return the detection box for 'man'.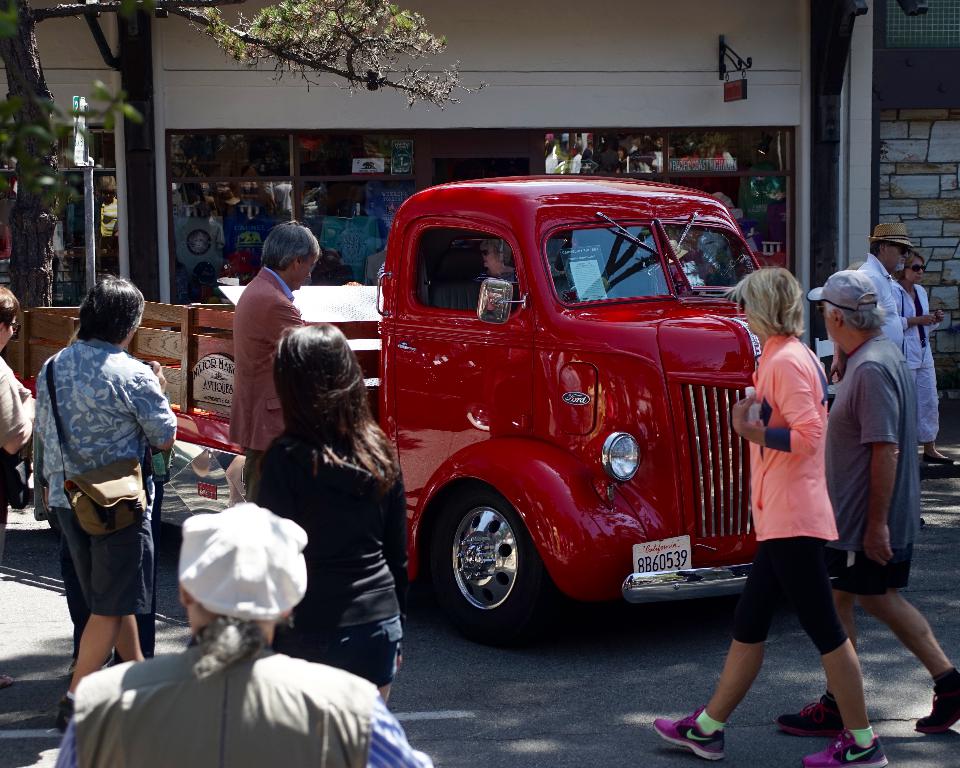
left=853, top=217, right=910, bottom=364.
